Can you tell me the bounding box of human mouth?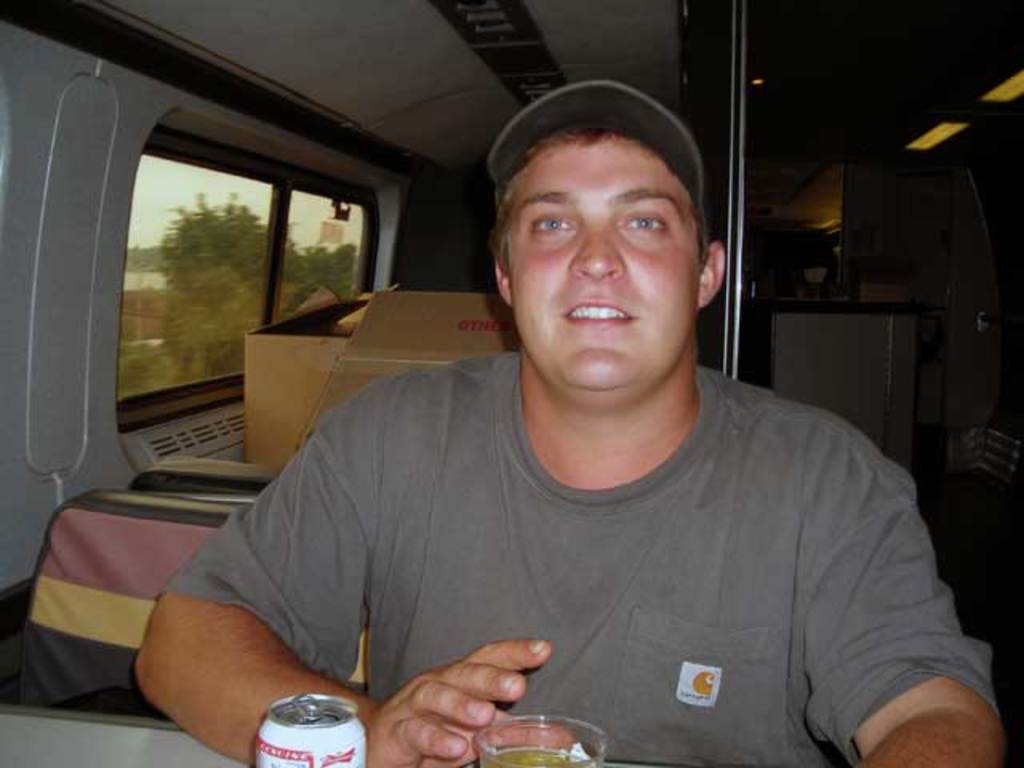
(568,301,634,323).
